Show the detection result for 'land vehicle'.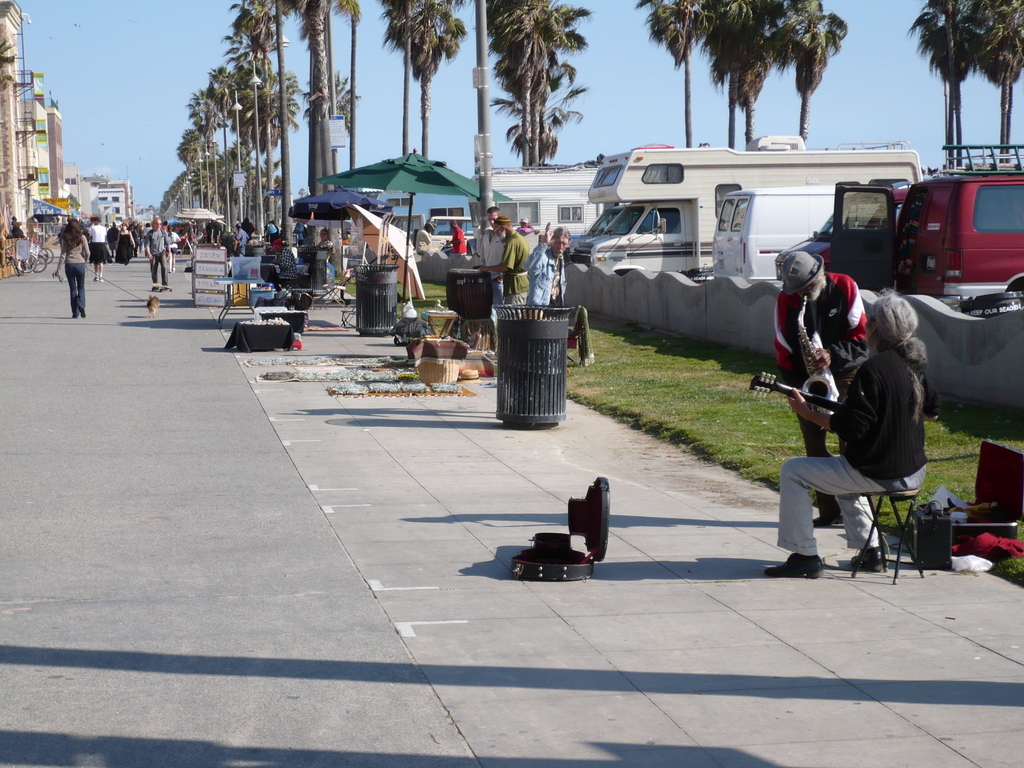
(831, 166, 1023, 297).
